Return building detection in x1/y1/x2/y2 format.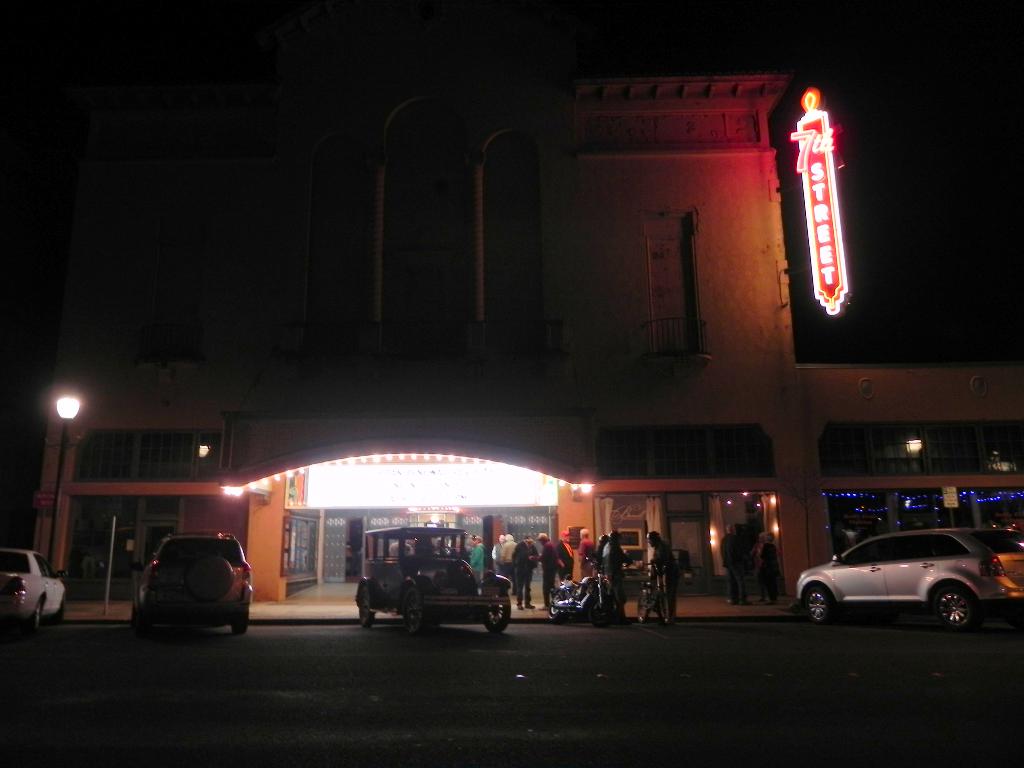
797/365/1023/566.
